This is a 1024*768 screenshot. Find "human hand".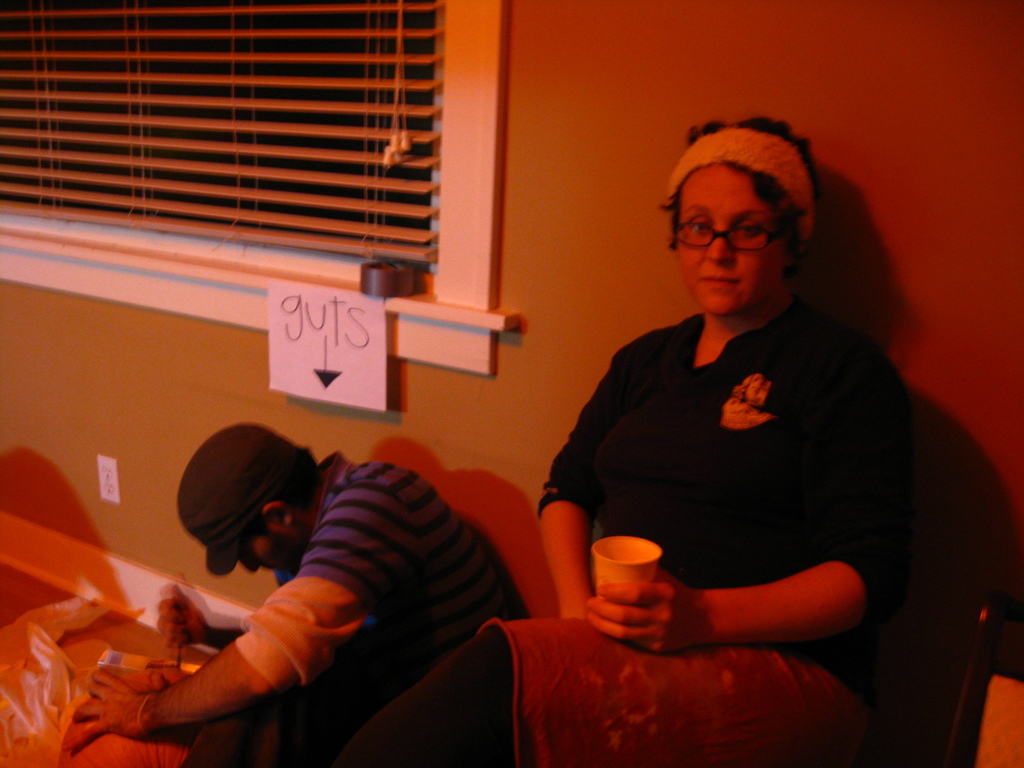
Bounding box: x1=579, y1=589, x2=709, y2=664.
